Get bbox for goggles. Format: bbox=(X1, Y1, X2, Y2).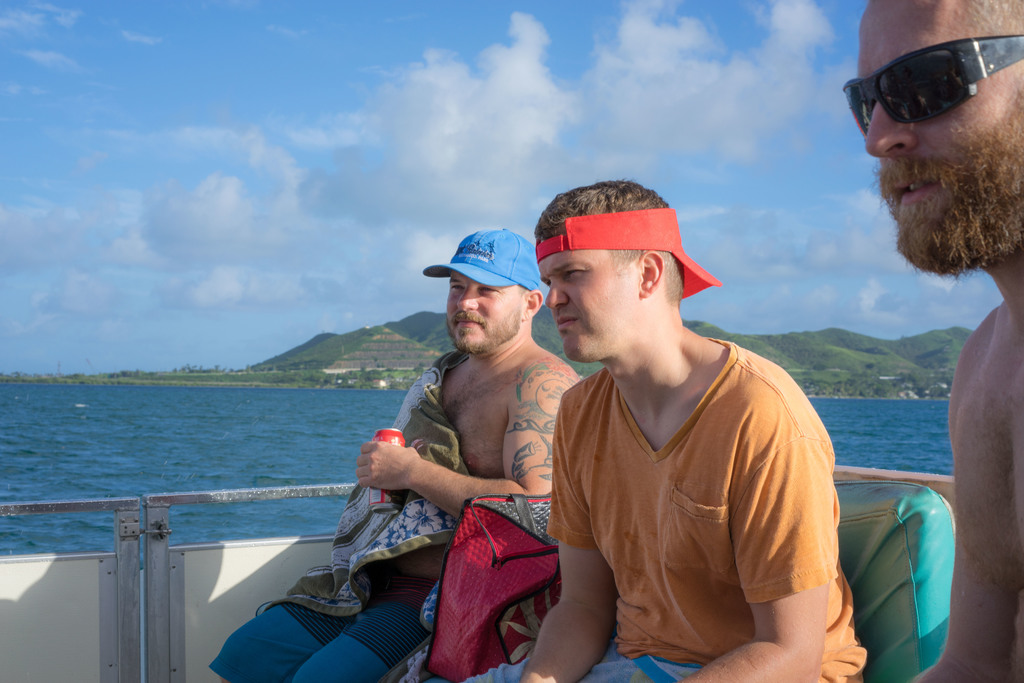
bbox=(852, 45, 1009, 147).
